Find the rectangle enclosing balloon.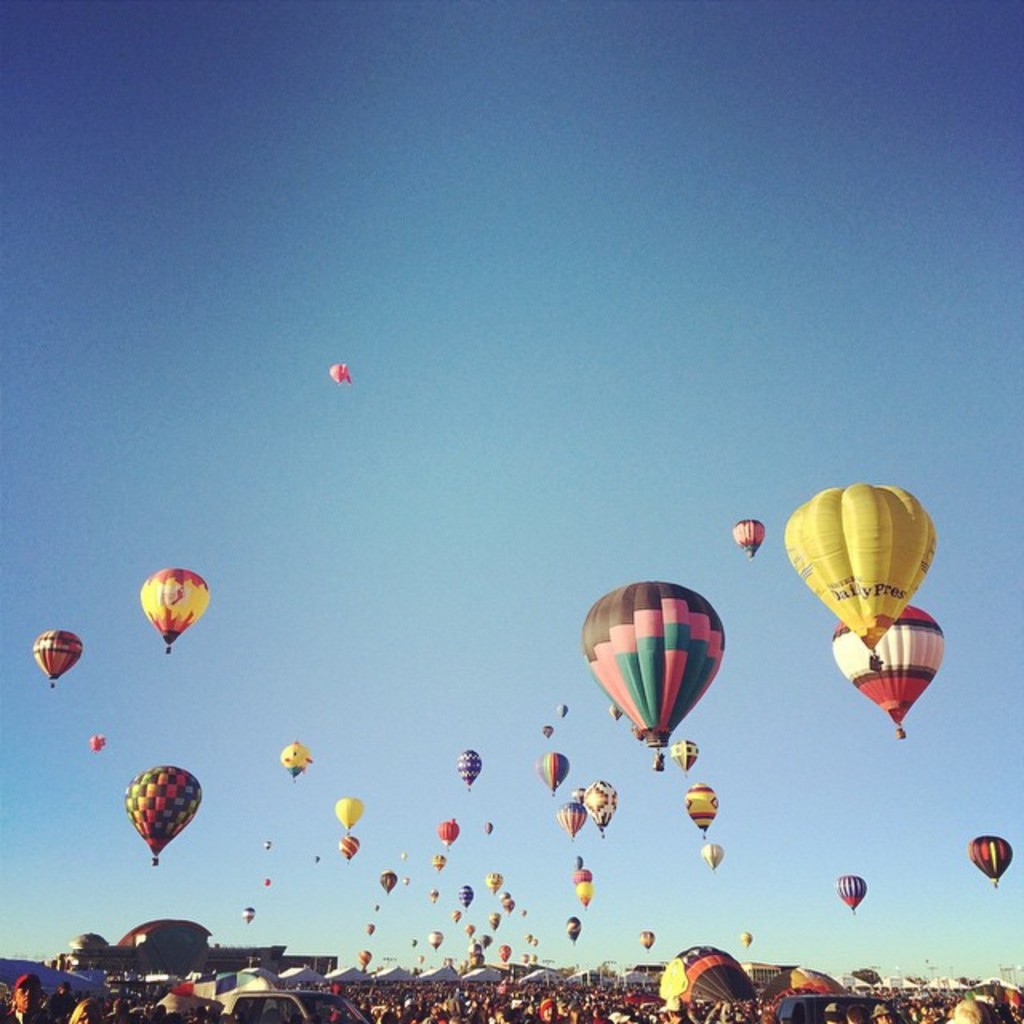
bbox=[326, 360, 352, 384].
